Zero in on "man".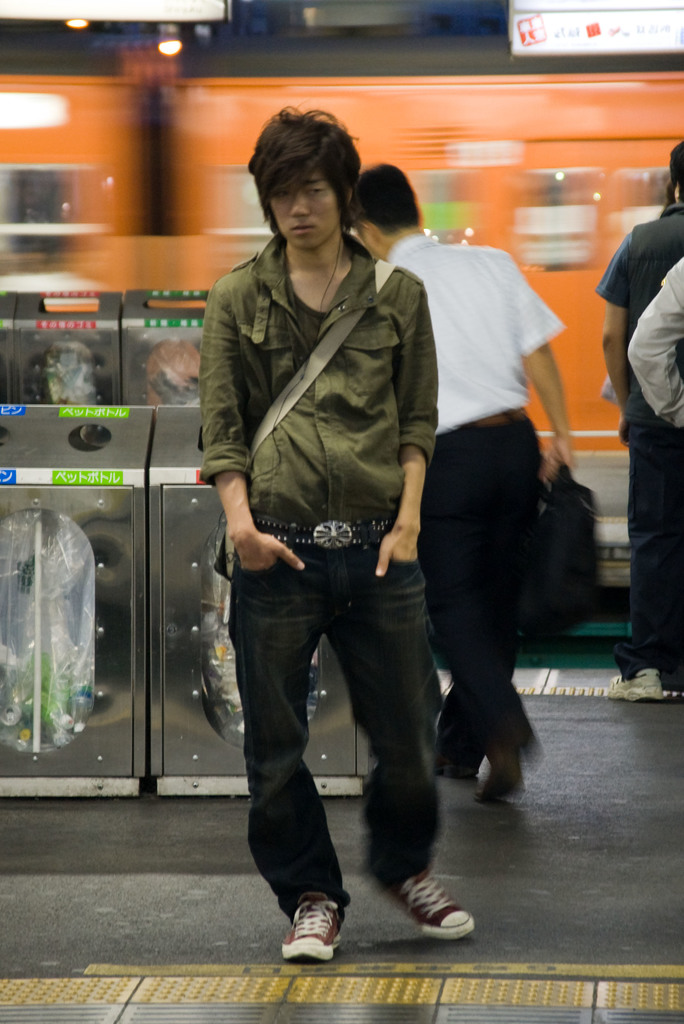
Zeroed in: bbox(344, 161, 572, 803).
